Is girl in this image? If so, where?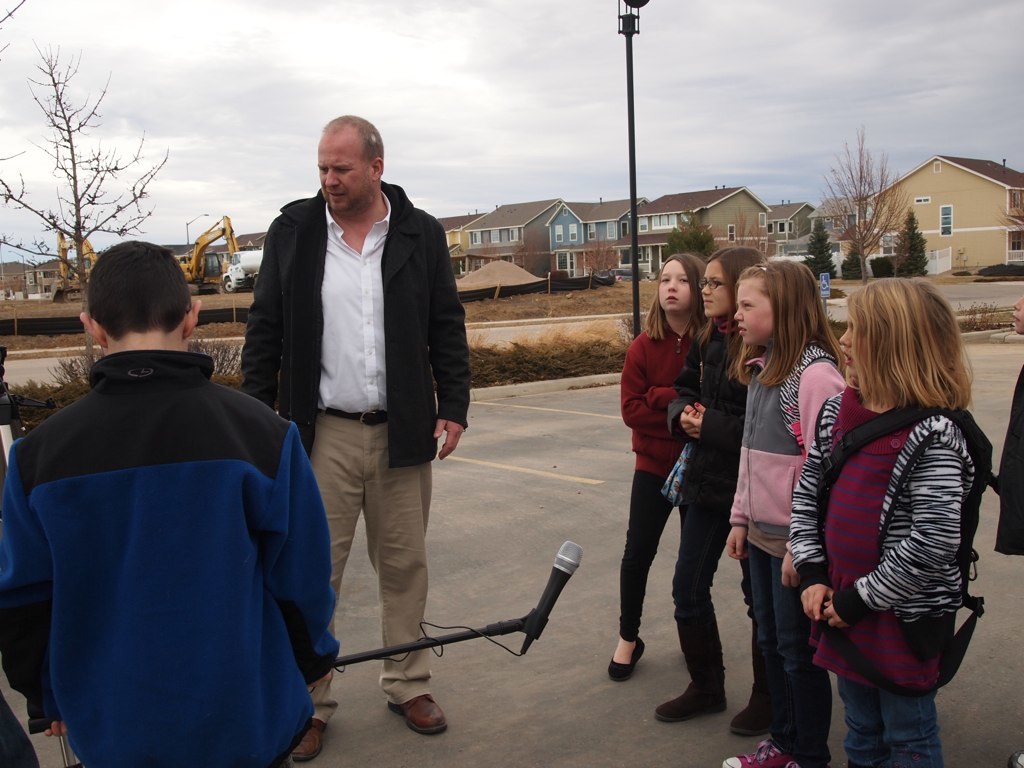
Yes, at crop(606, 255, 711, 680).
